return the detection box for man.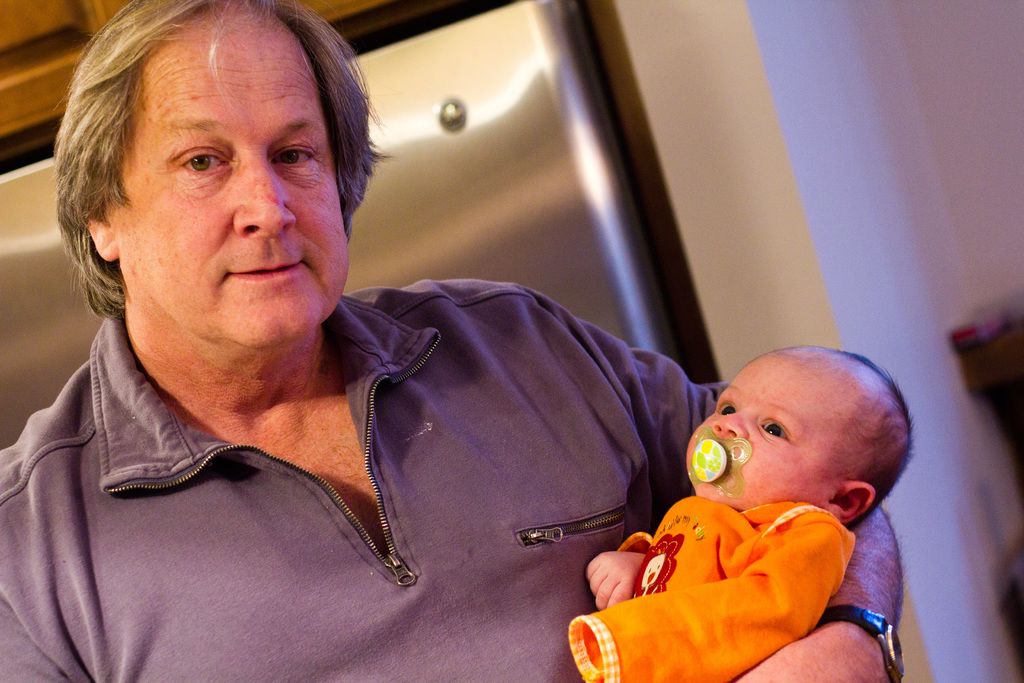
crop(0, 0, 913, 682).
